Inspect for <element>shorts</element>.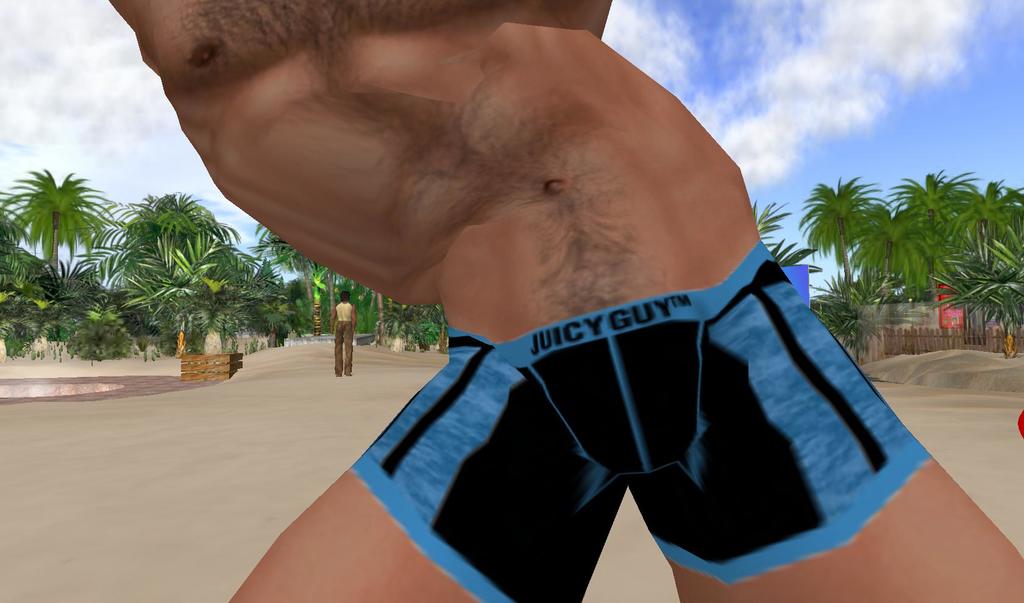
Inspection: <box>351,241,929,602</box>.
